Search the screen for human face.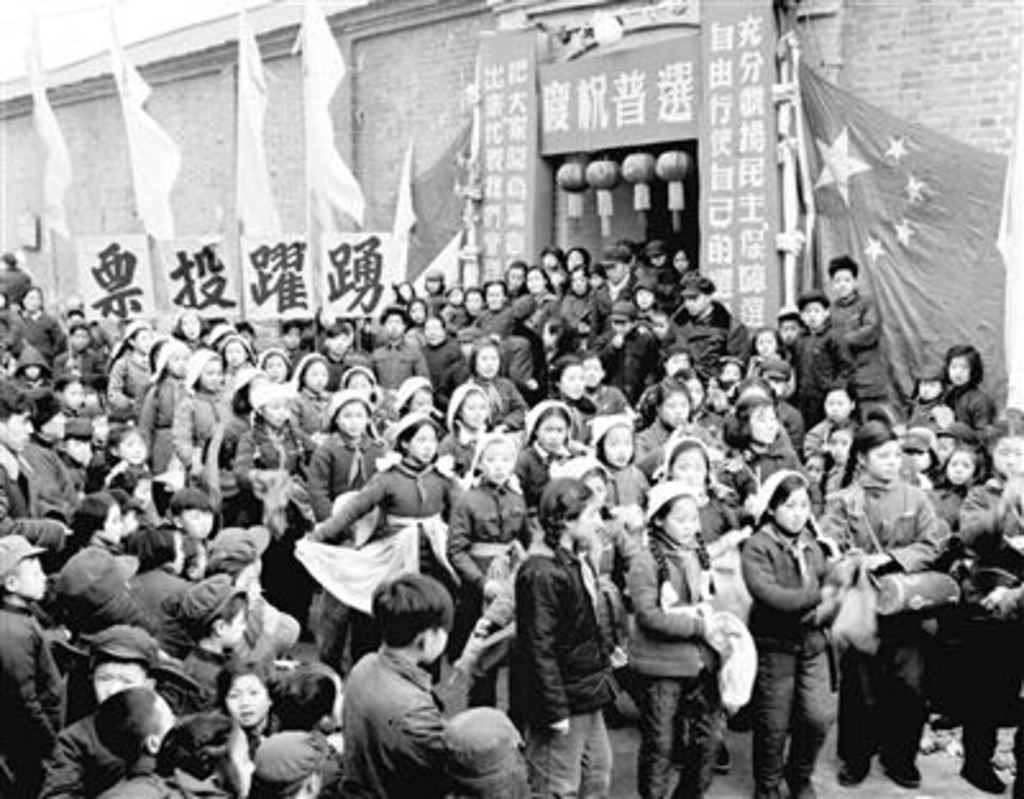
Found at bbox=[773, 487, 809, 533].
